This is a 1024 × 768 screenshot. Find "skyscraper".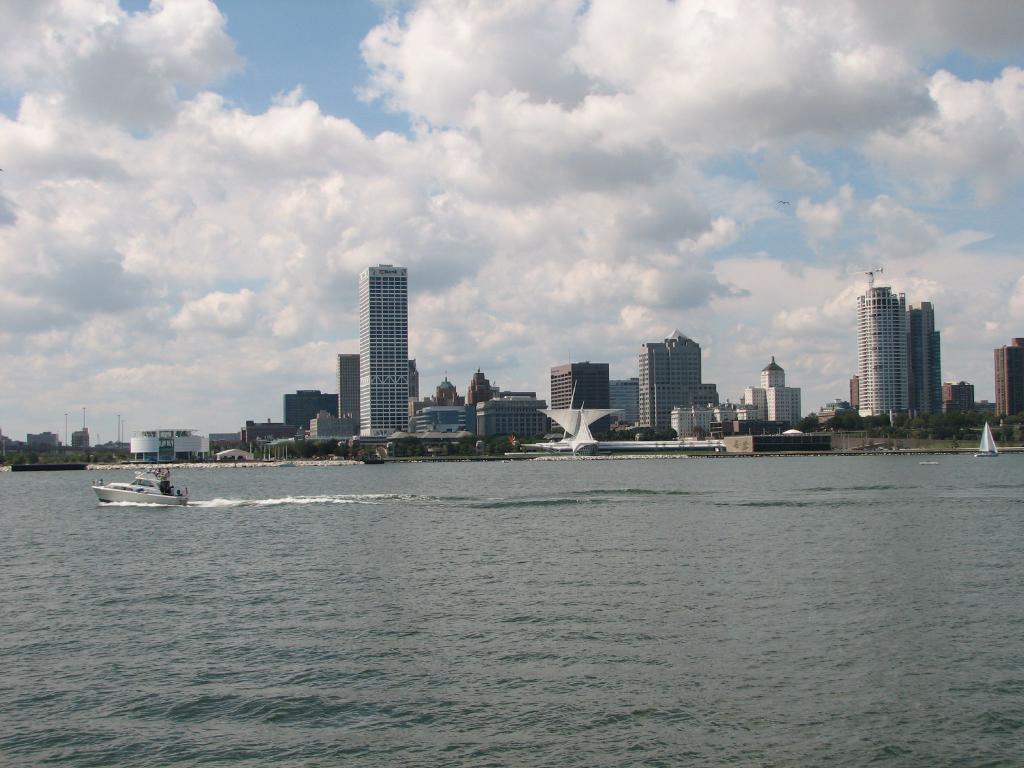
Bounding box: (74, 429, 92, 449).
